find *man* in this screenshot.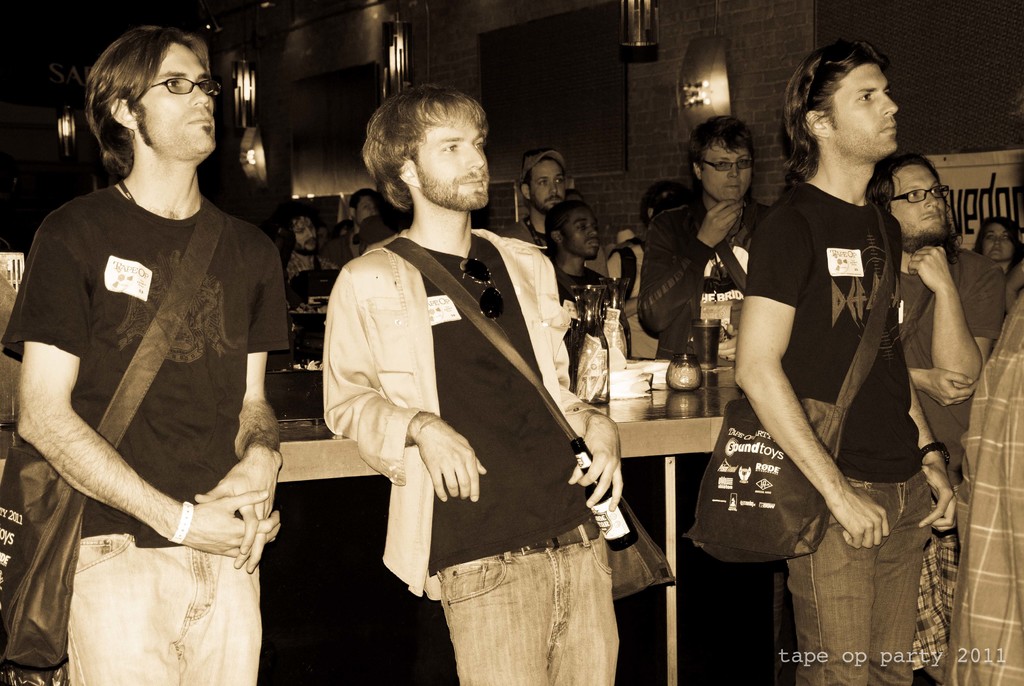
The bounding box for *man* is [2, 25, 286, 685].
